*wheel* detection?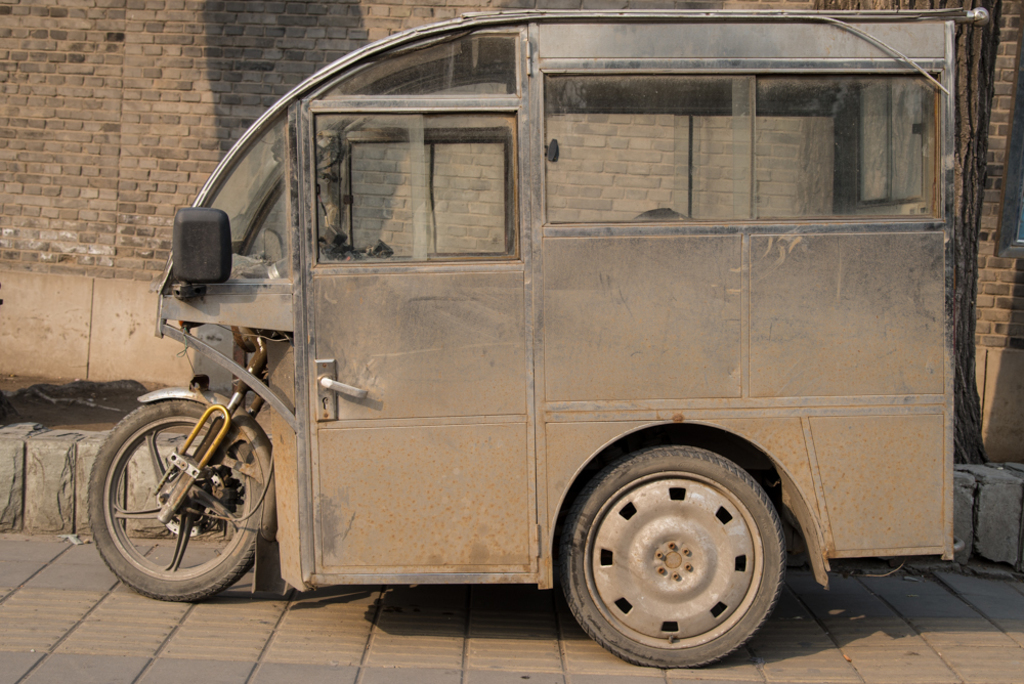
box(567, 445, 781, 671)
